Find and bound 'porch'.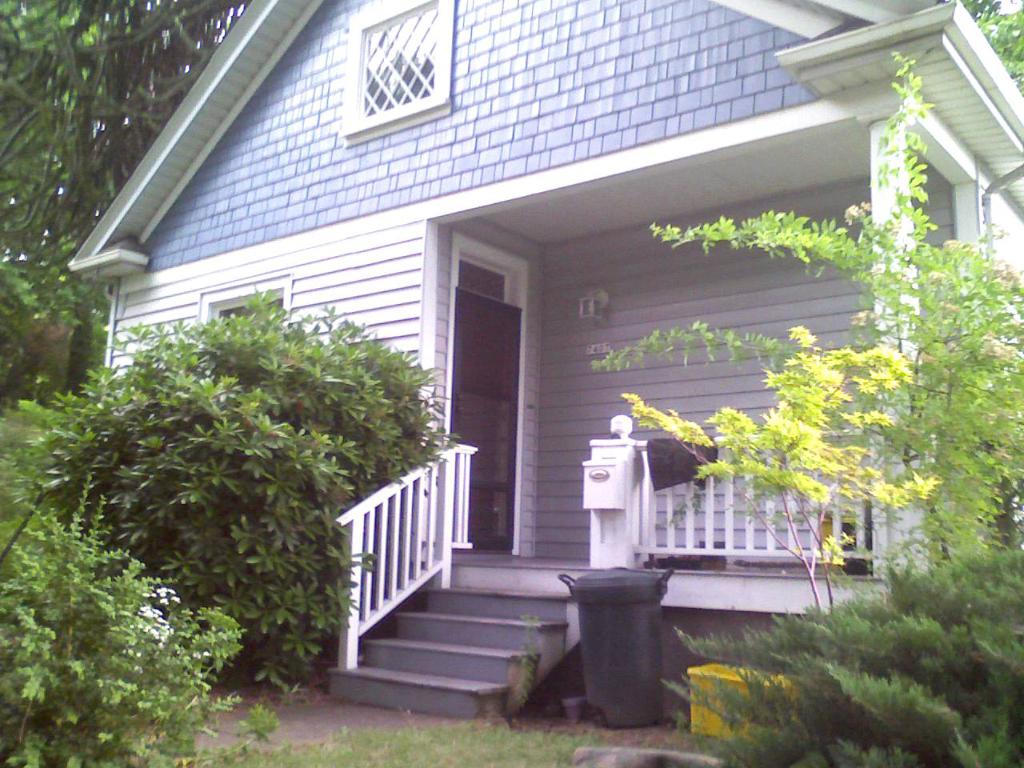
Bound: bbox=(414, 420, 886, 580).
